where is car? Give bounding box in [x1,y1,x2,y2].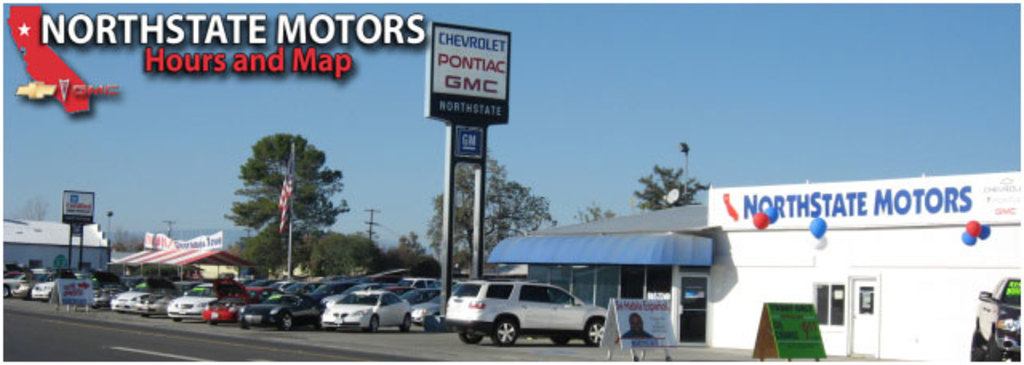
[13,271,35,299].
